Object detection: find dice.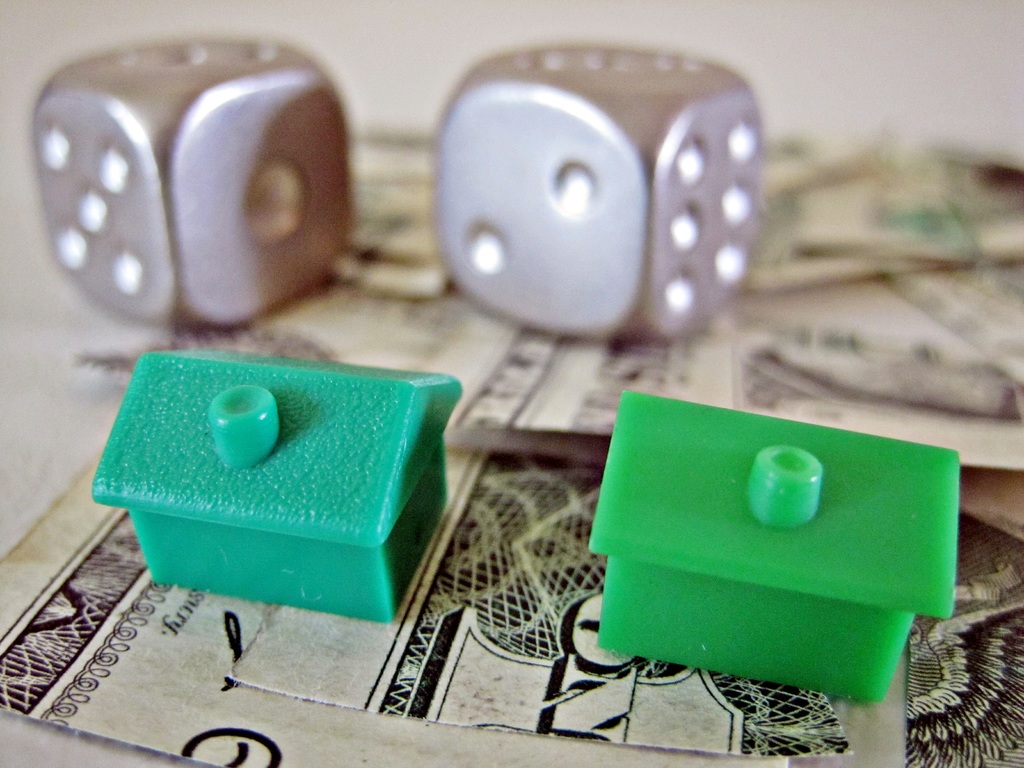
x1=35 y1=29 x2=348 y2=326.
